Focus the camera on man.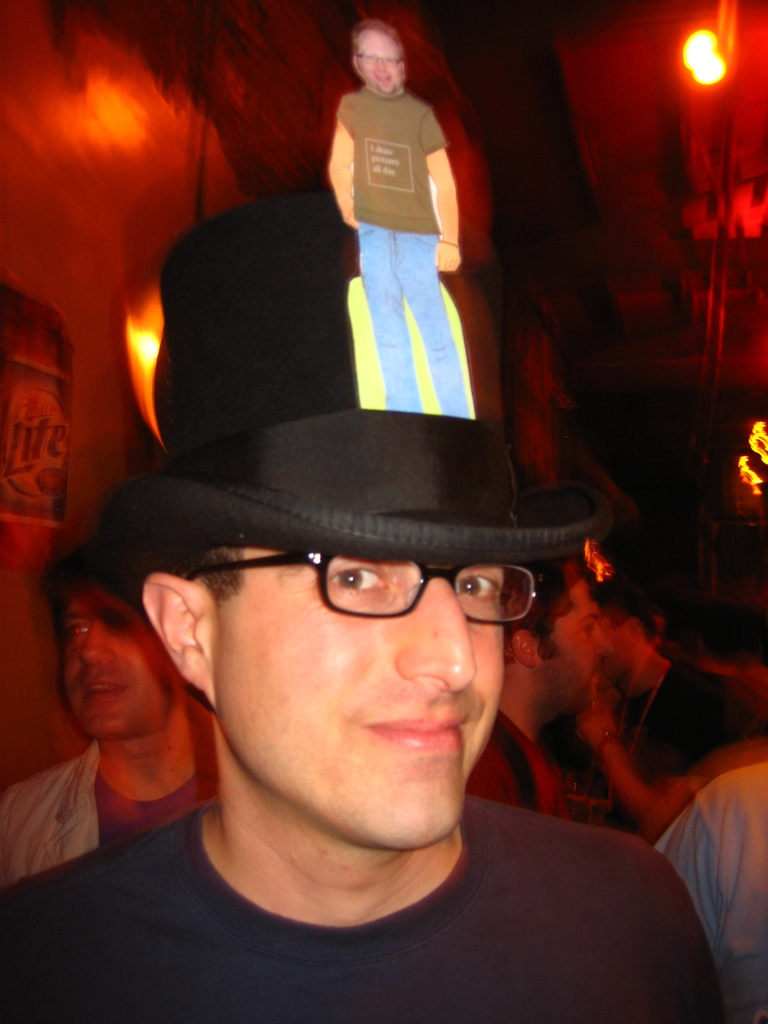
Focus region: <bbox>328, 13, 461, 405</bbox>.
